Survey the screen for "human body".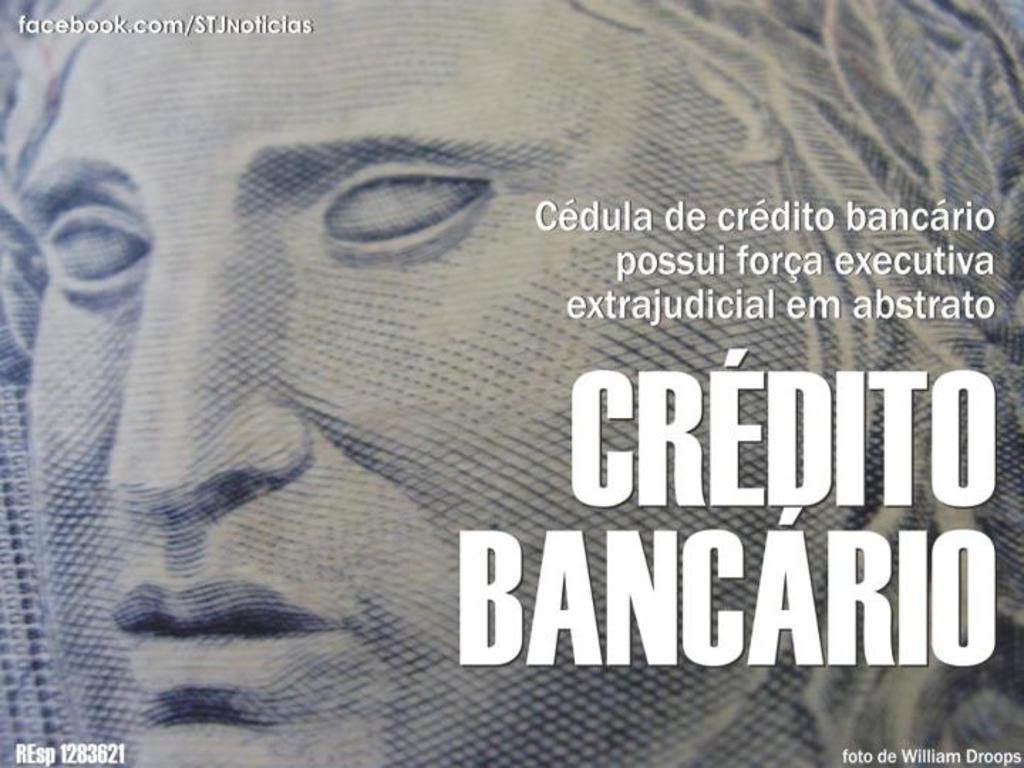
Survey found: 0/0/1023/767.
